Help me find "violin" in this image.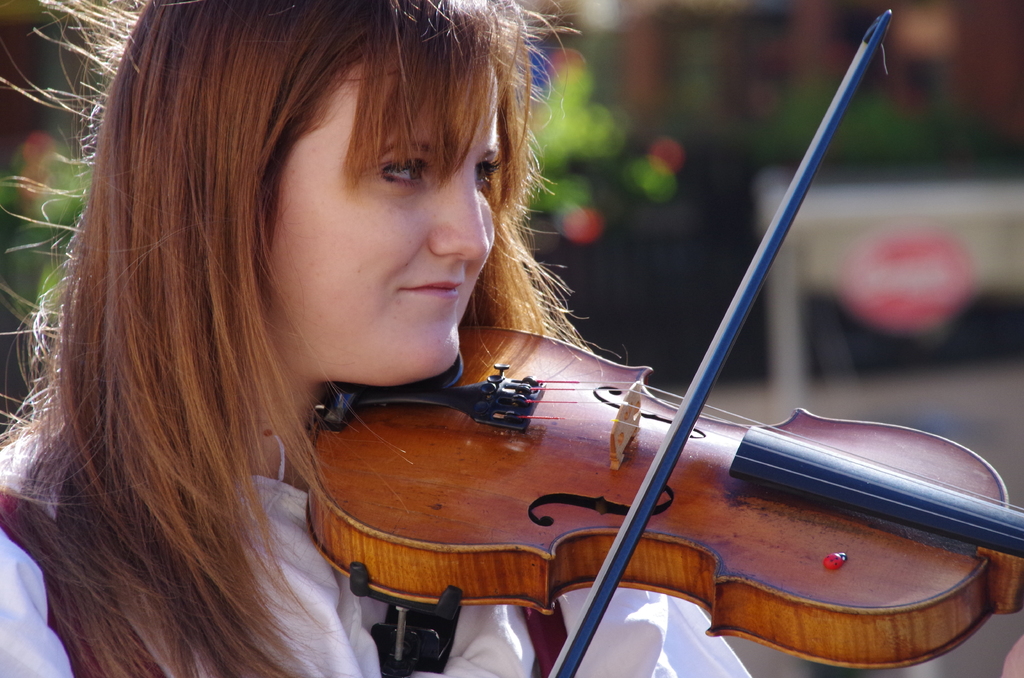
Found it: left=301, top=0, right=1023, bottom=677.
